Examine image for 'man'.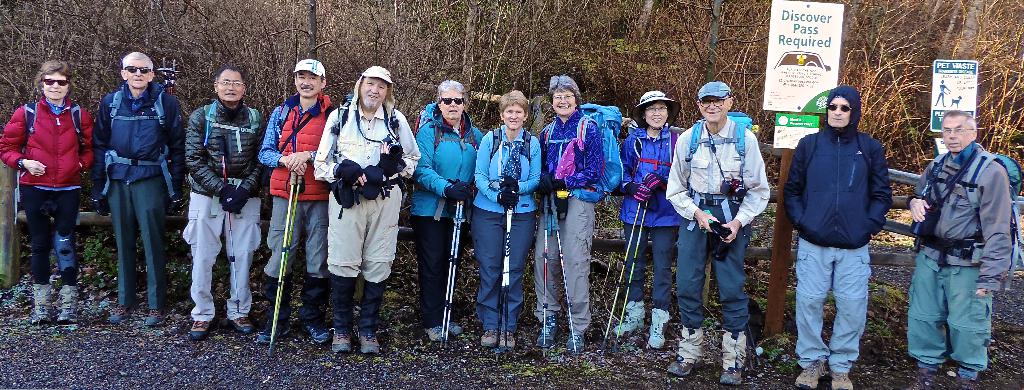
Examination result: left=904, top=88, right=1010, bottom=389.
